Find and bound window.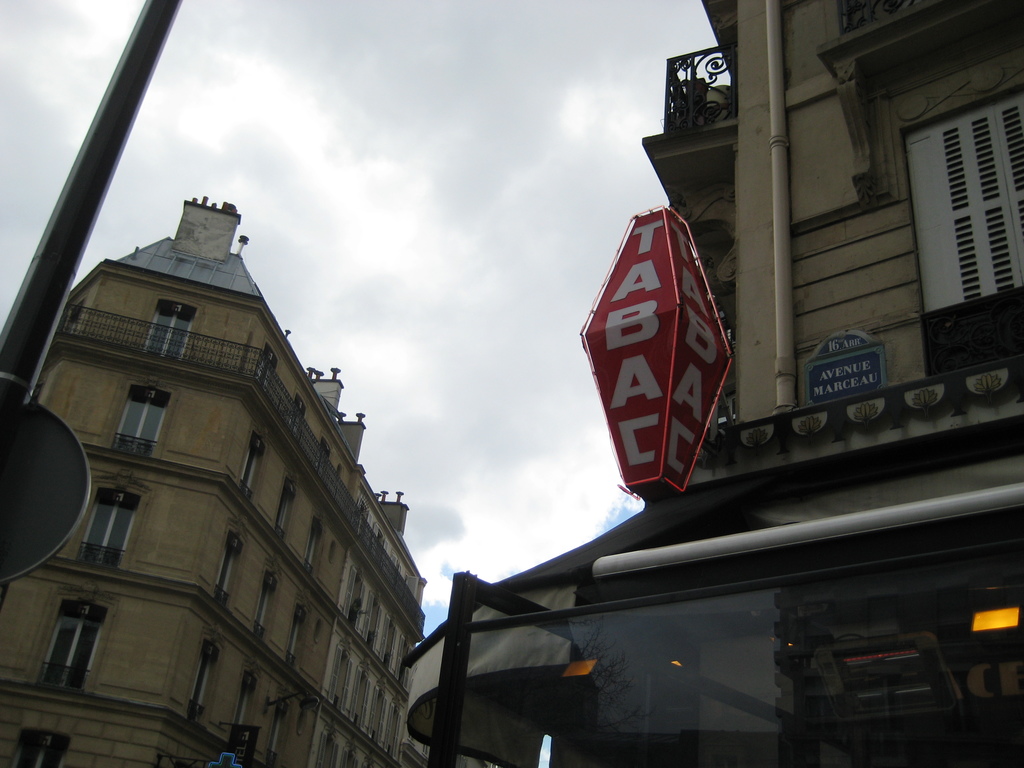
Bound: [x1=34, y1=595, x2=107, y2=696].
